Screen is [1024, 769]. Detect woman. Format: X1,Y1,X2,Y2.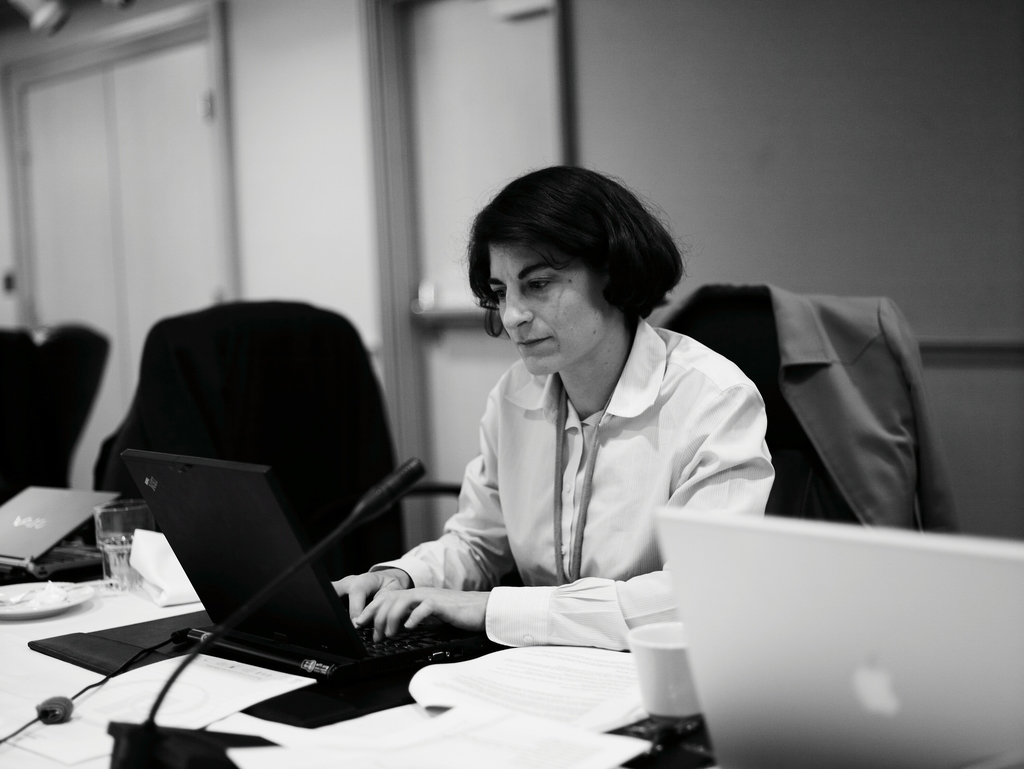
377,180,744,662.
